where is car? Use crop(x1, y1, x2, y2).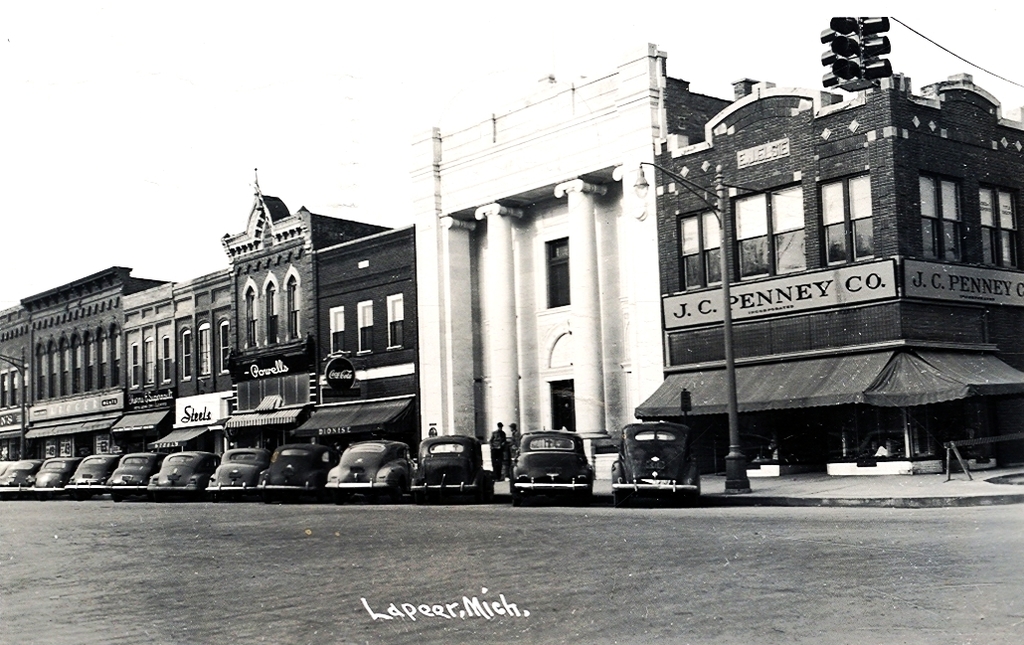
crop(73, 455, 124, 496).
